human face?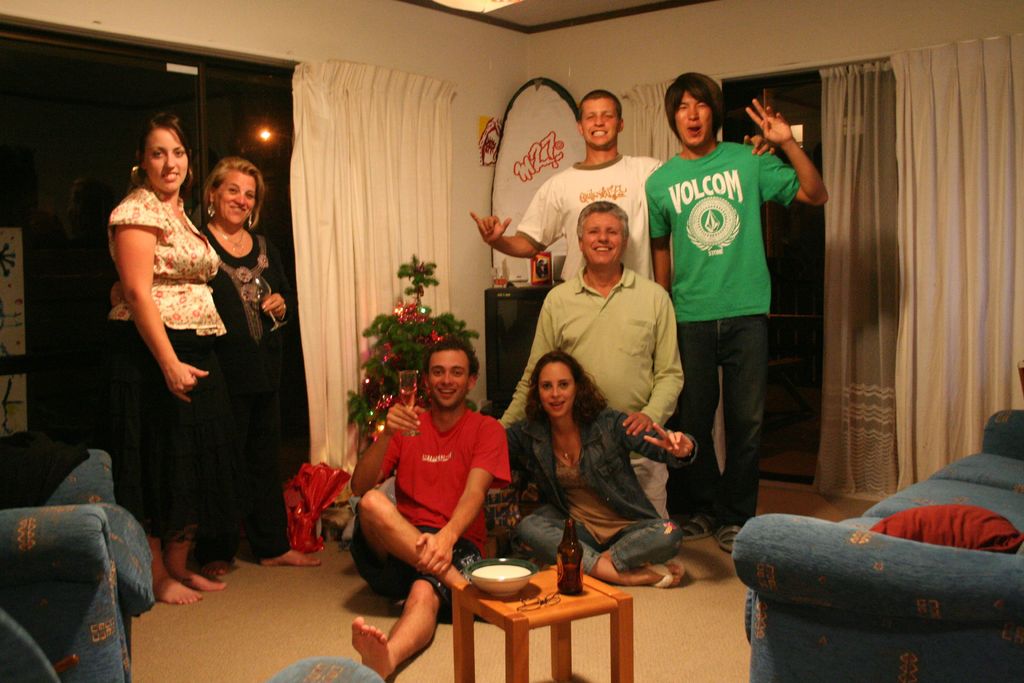
pyautogui.locateOnScreen(430, 346, 467, 409)
